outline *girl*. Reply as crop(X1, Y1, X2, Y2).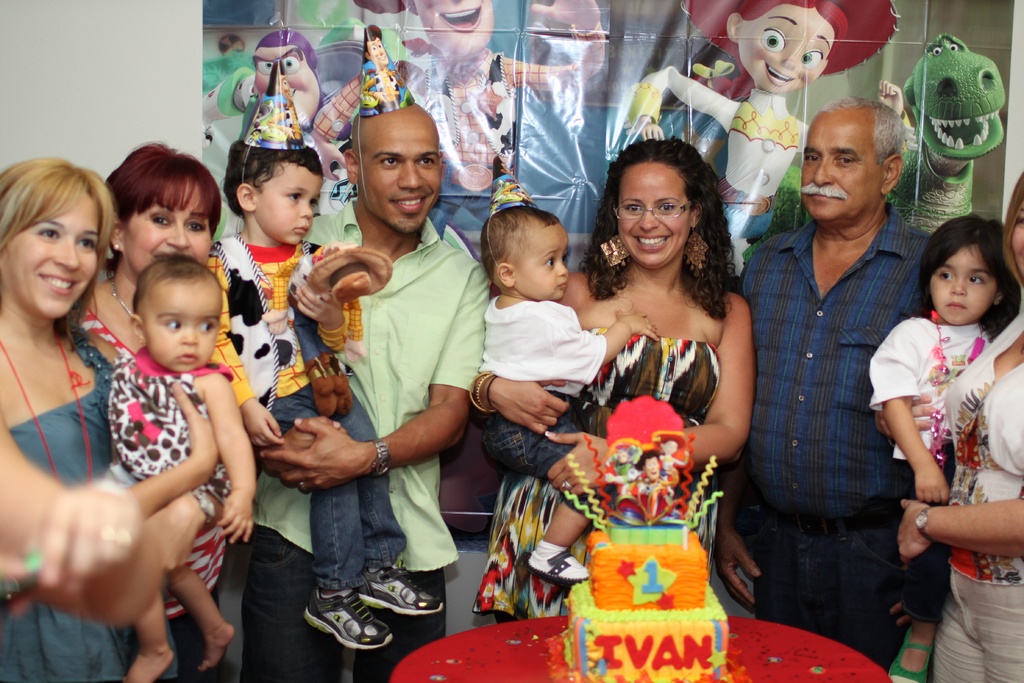
crop(109, 254, 256, 682).
